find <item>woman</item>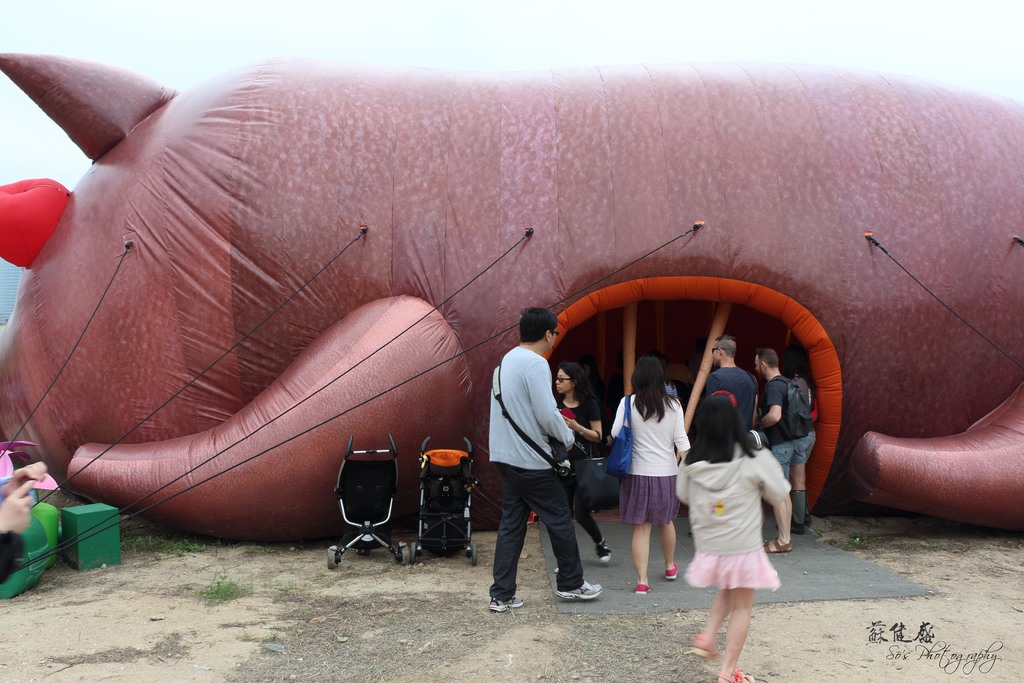
bbox(548, 362, 612, 573)
